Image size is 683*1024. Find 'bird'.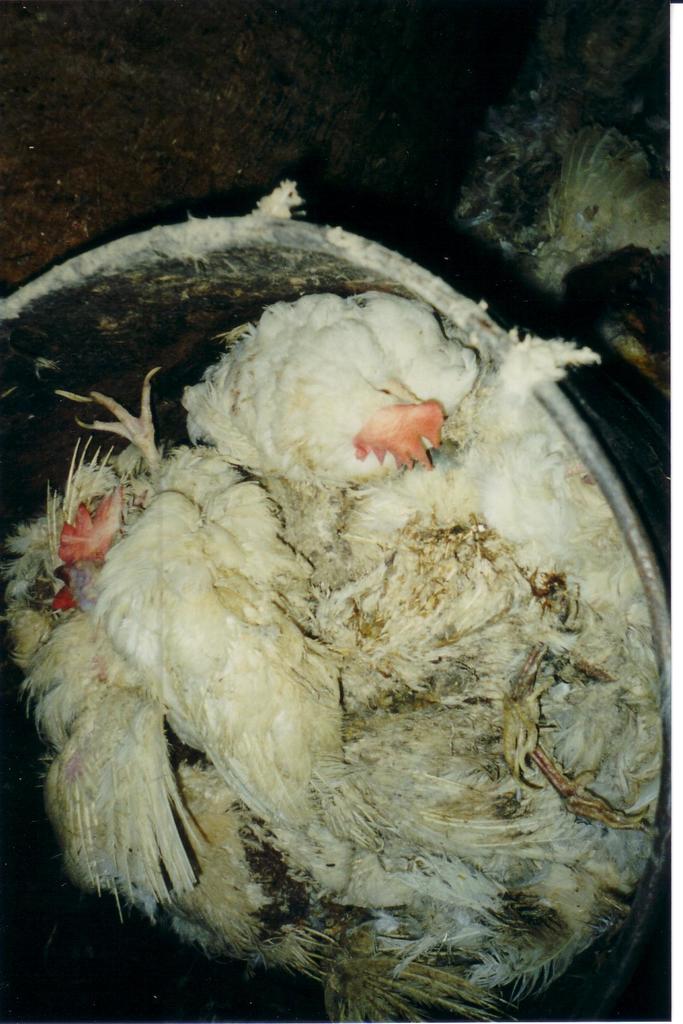
[x1=183, y1=288, x2=479, y2=488].
